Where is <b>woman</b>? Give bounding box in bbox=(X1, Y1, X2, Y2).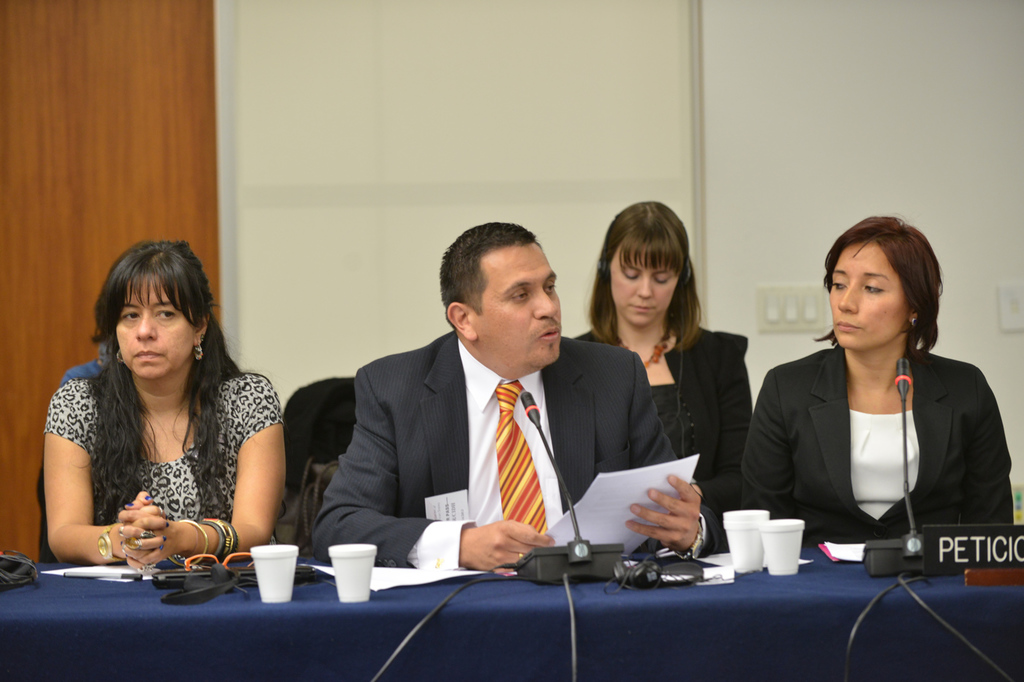
bbox=(43, 238, 285, 572).
